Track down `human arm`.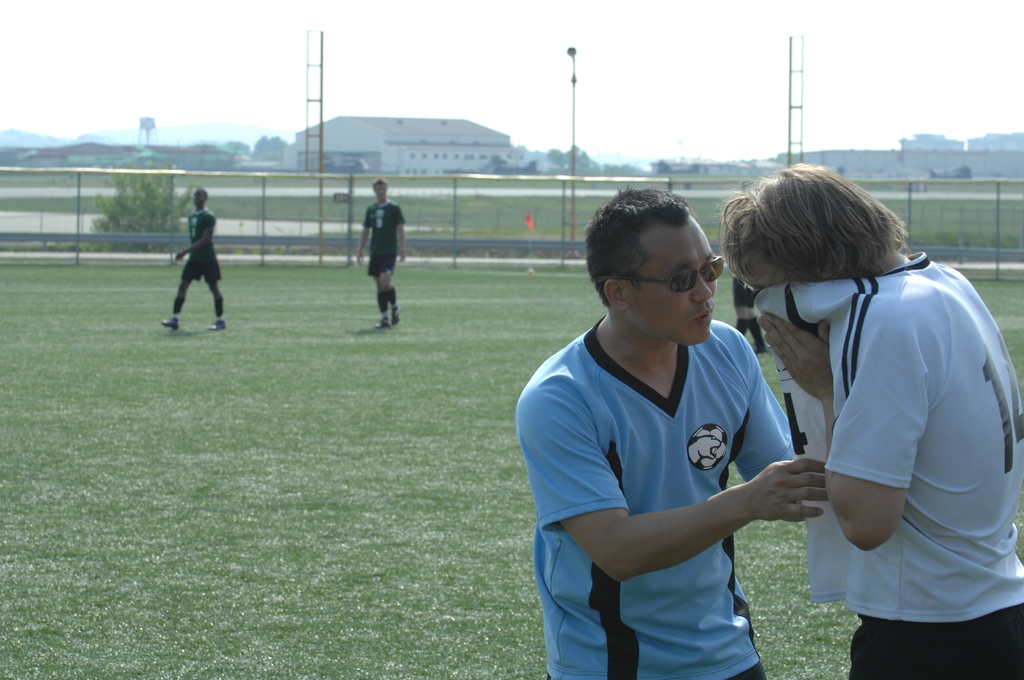
Tracked to 356/202/374/263.
